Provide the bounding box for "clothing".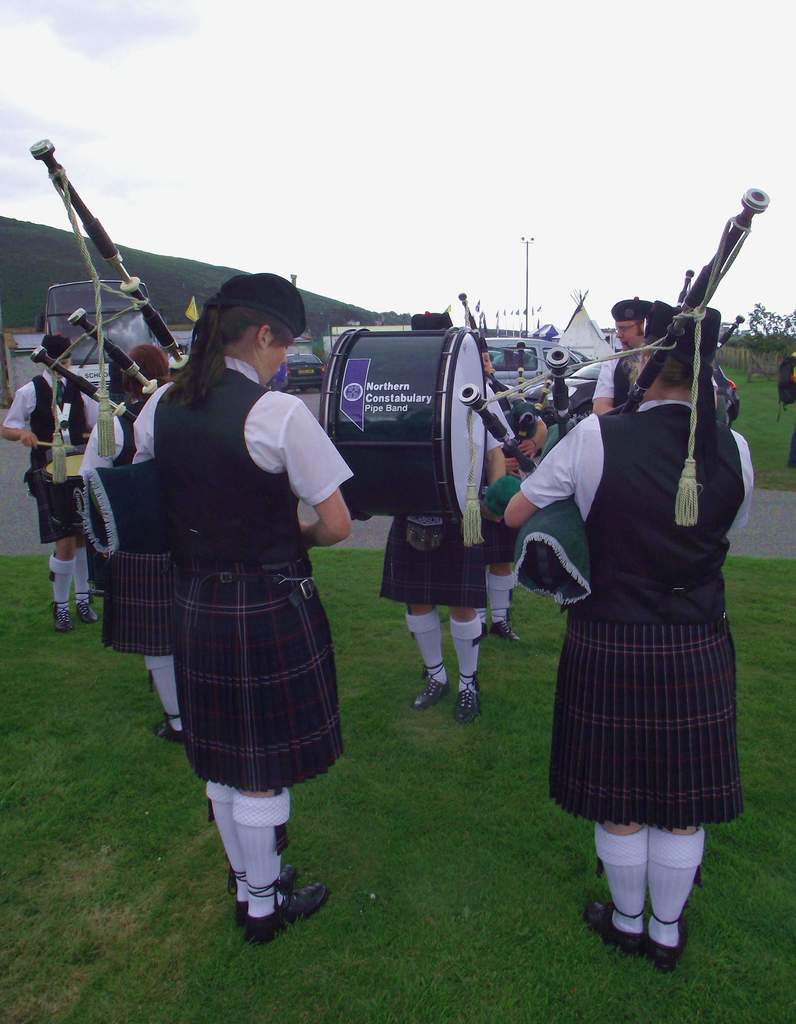
x1=118 y1=321 x2=351 y2=816.
